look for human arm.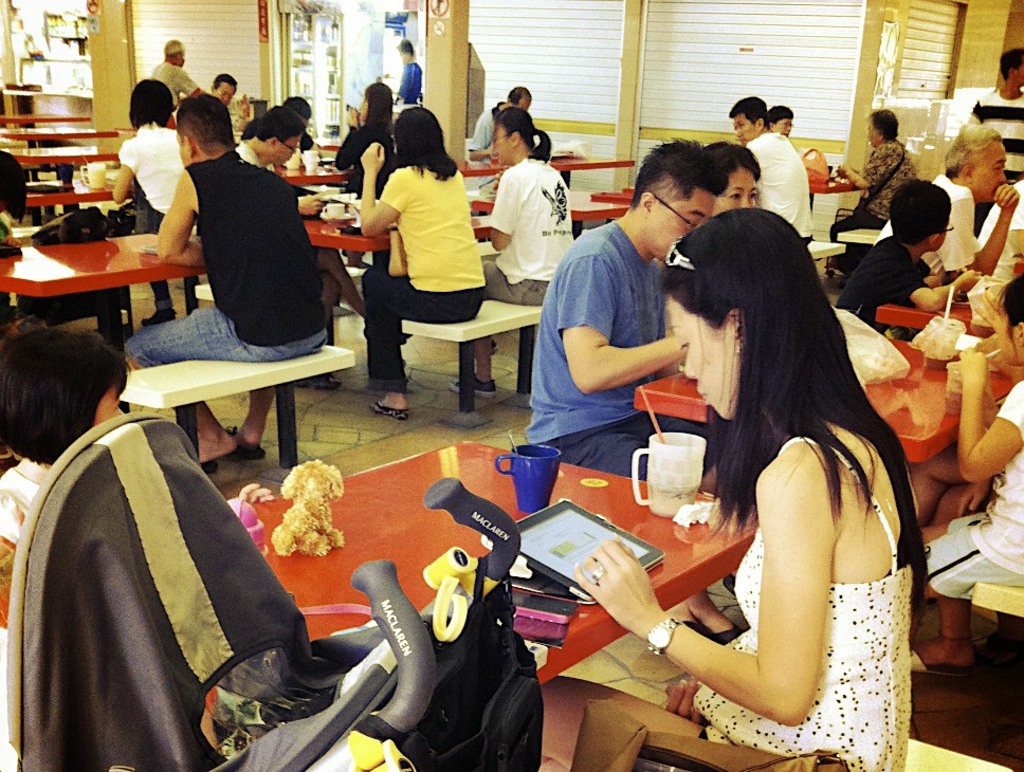
Found: box=[156, 166, 201, 272].
